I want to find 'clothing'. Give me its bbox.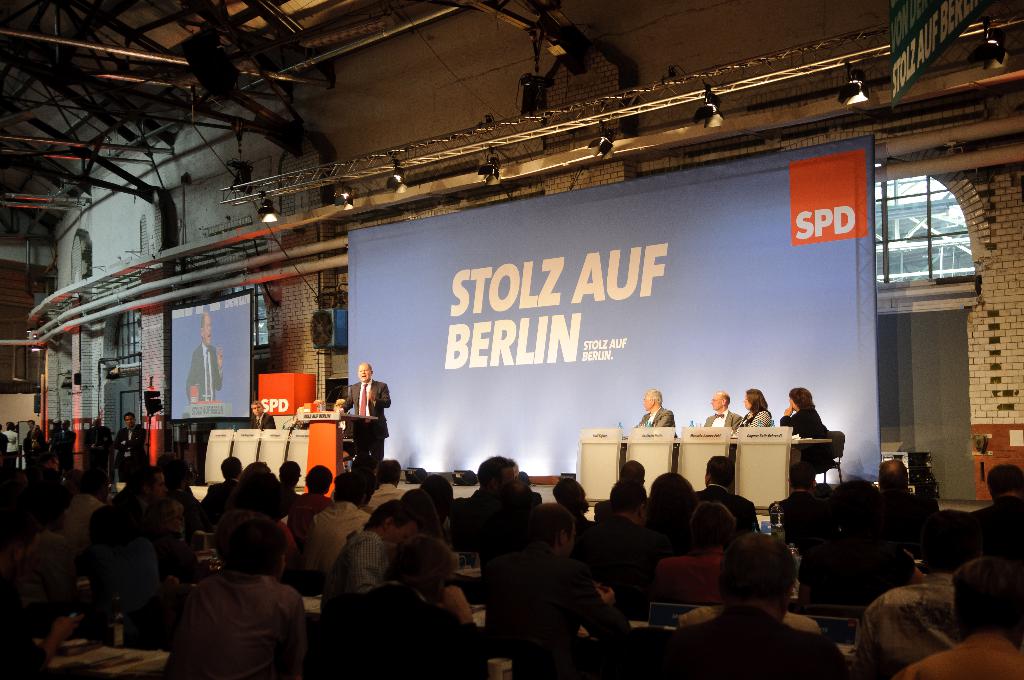
<box>84,423,111,464</box>.
